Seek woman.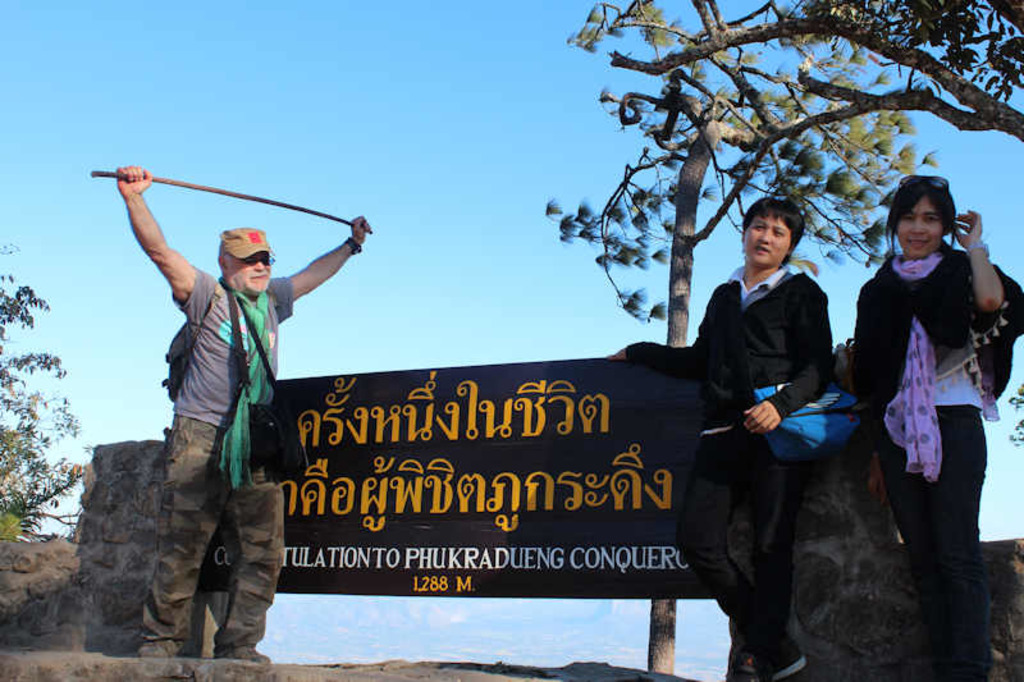
<bbox>844, 164, 1009, 655</bbox>.
